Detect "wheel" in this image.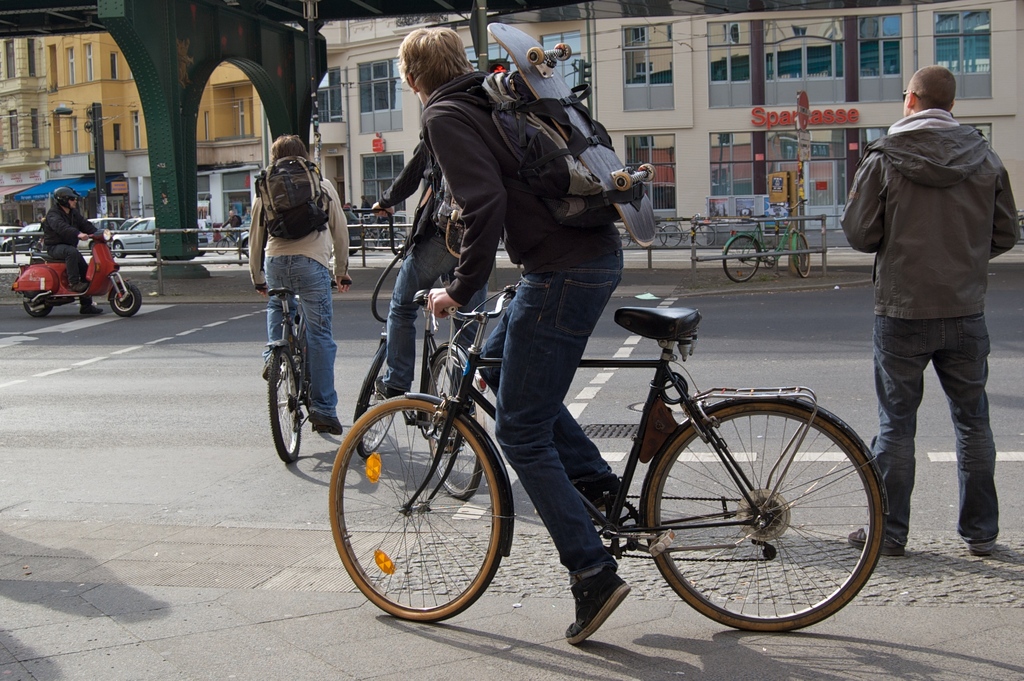
Detection: select_region(522, 45, 544, 62).
